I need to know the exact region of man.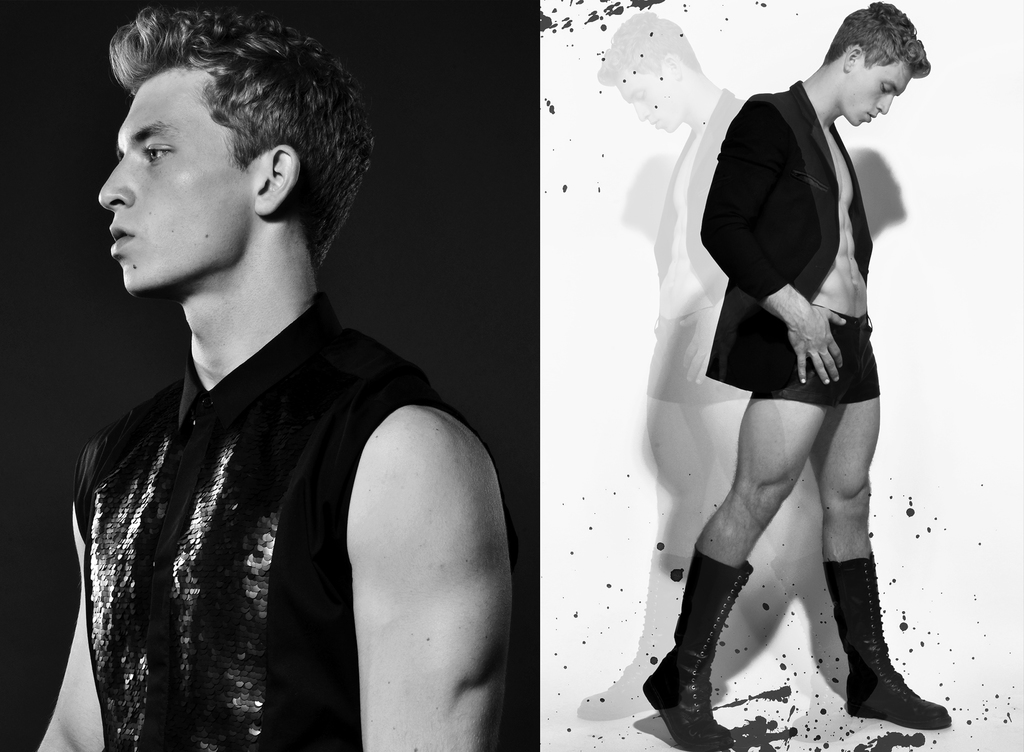
Region: {"x1": 45, "y1": 20, "x2": 528, "y2": 735}.
